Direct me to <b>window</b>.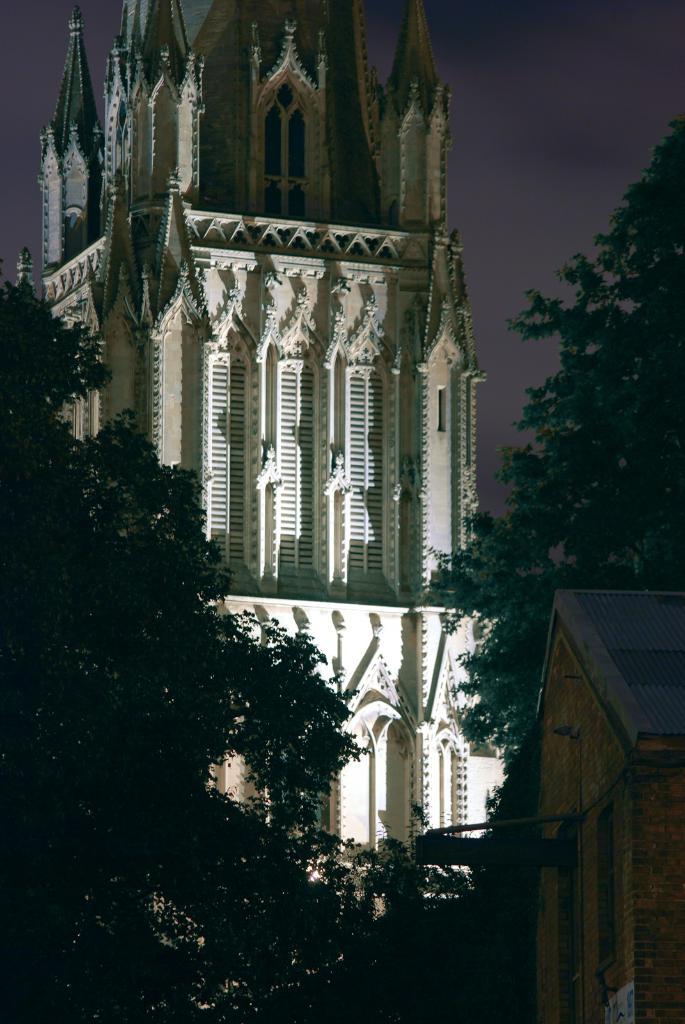
Direction: 265:79:306:220.
